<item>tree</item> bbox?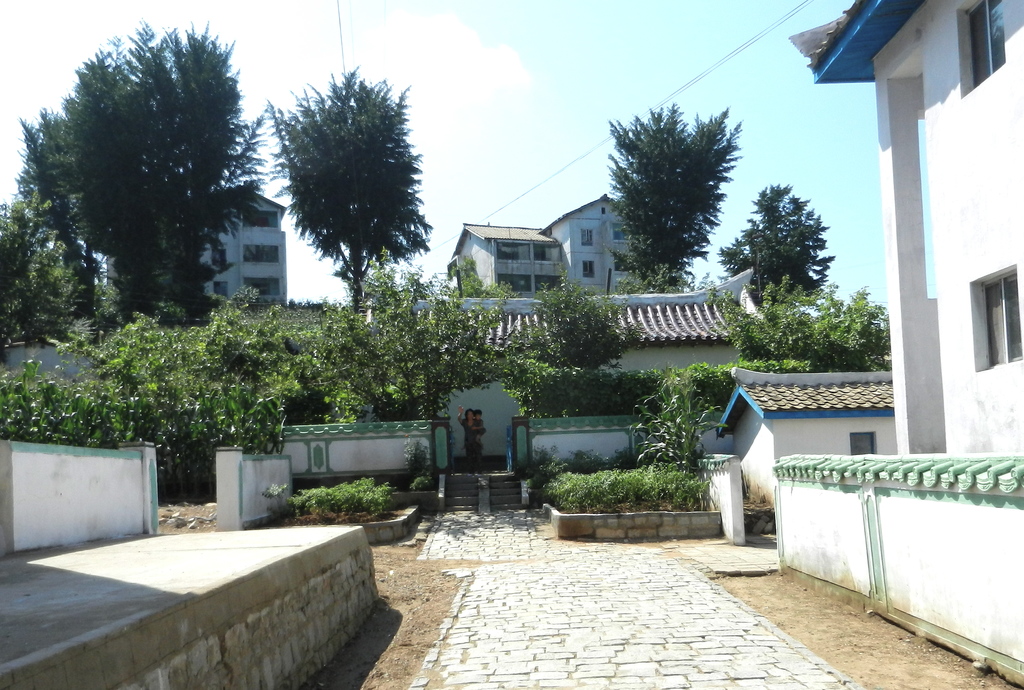
x1=425, y1=250, x2=521, y2=313
